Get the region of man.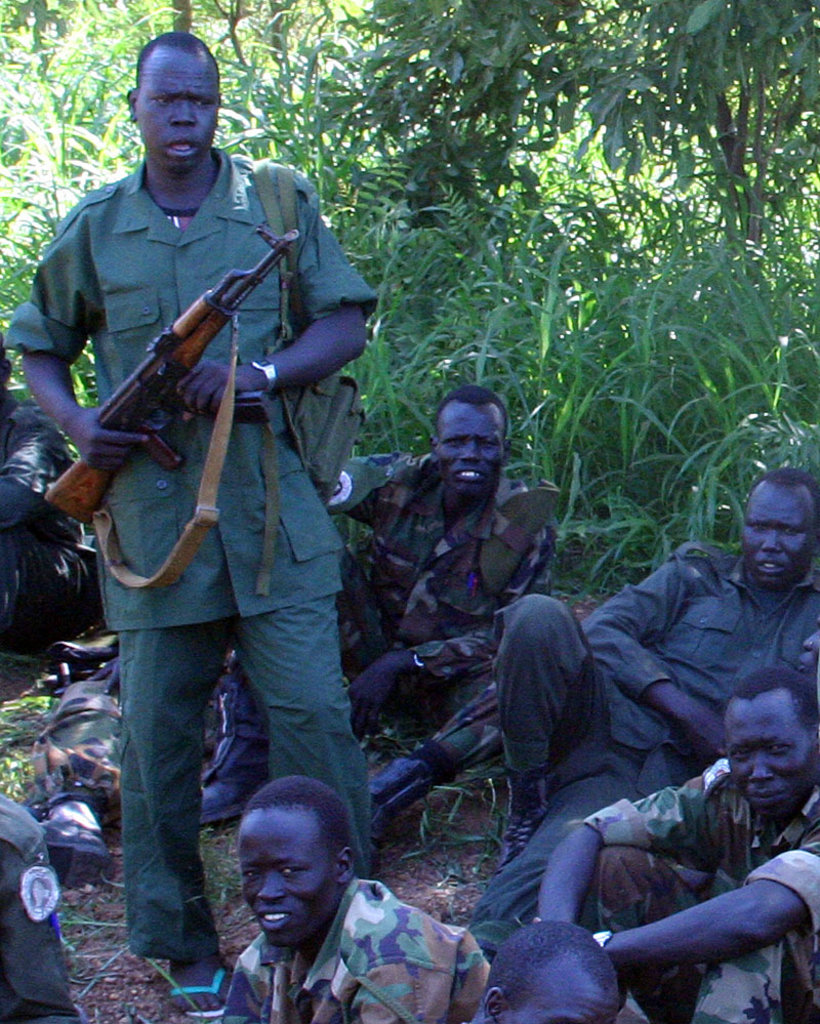
bbox=[15, 639, 130, 880].
